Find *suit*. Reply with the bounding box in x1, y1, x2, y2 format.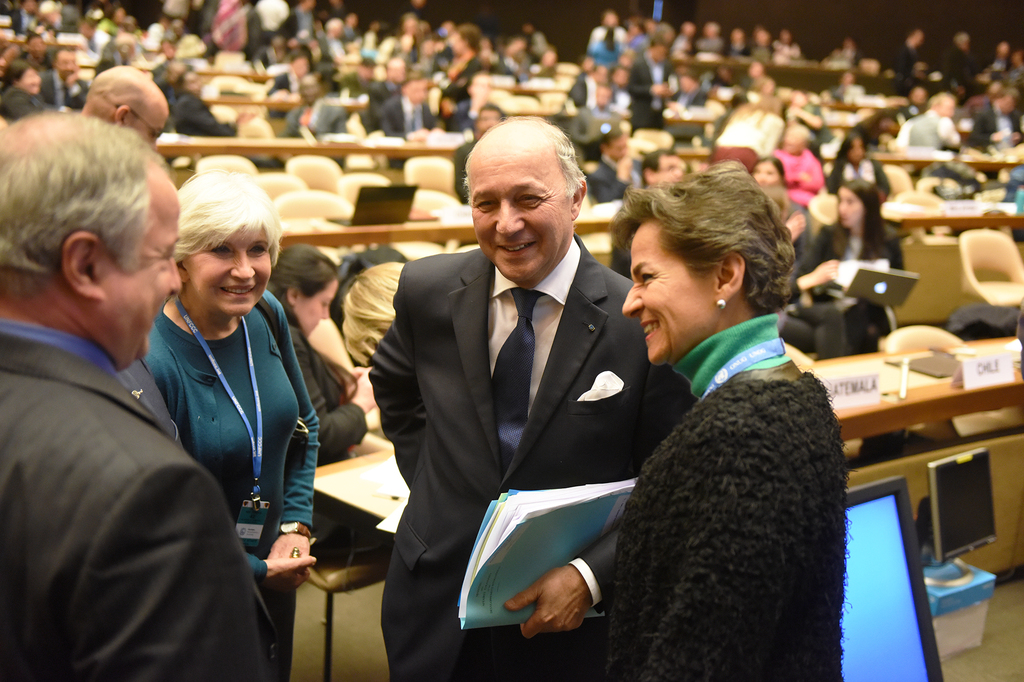
624, 52, 678, 129.
